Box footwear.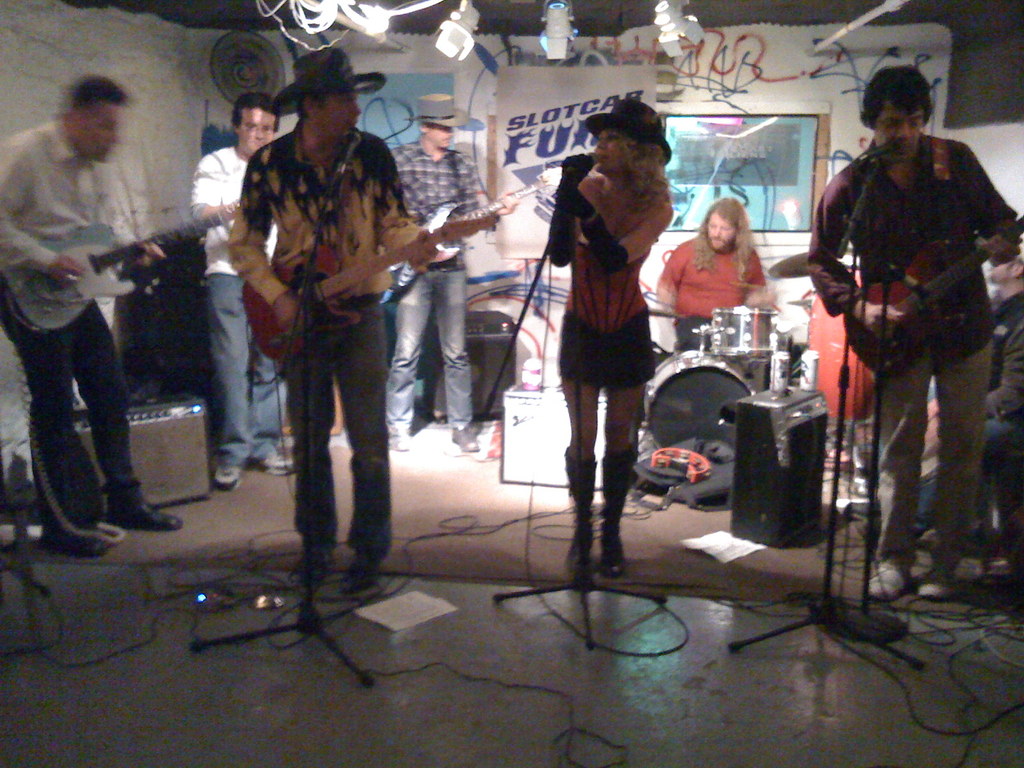
detection(389, 426, 409, 454).
